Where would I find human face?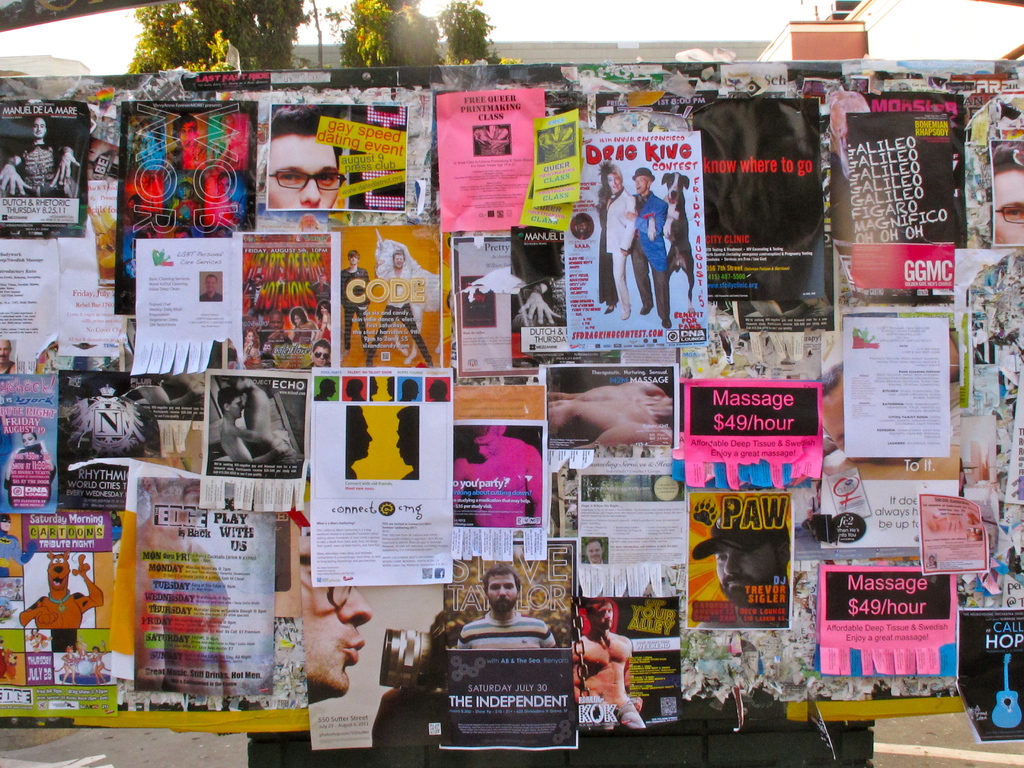
At x1=326 y1=385 x2=336 y2=398.
